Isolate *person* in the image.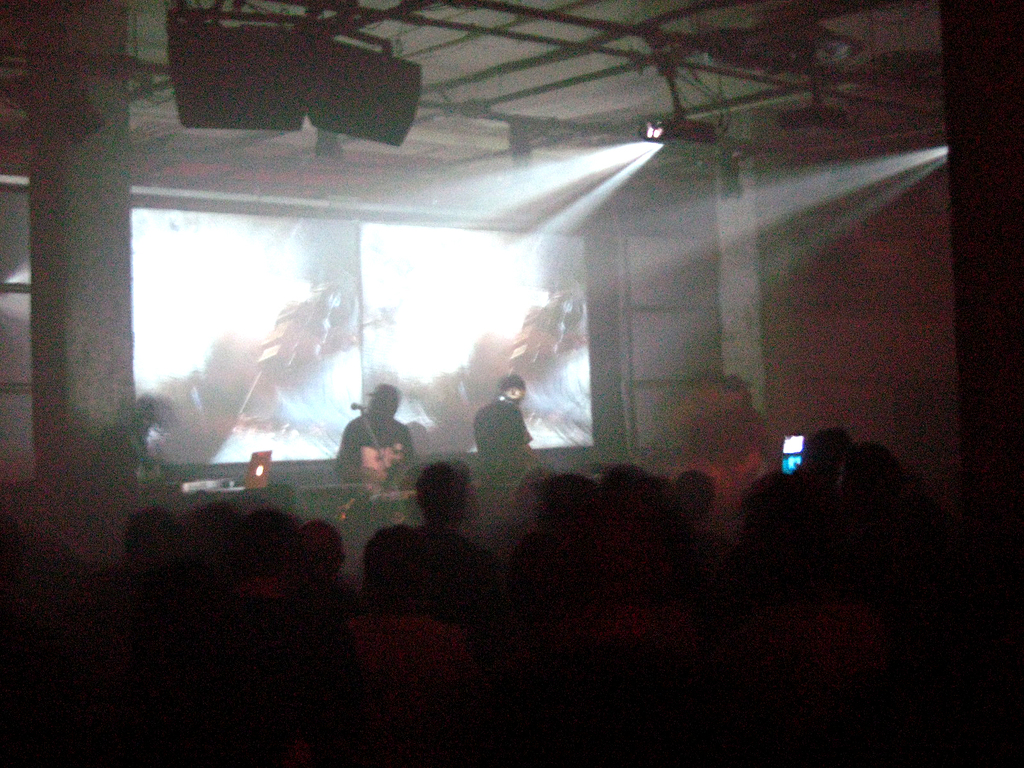
Isolated region: Rect(334, 378, 403, 513).
